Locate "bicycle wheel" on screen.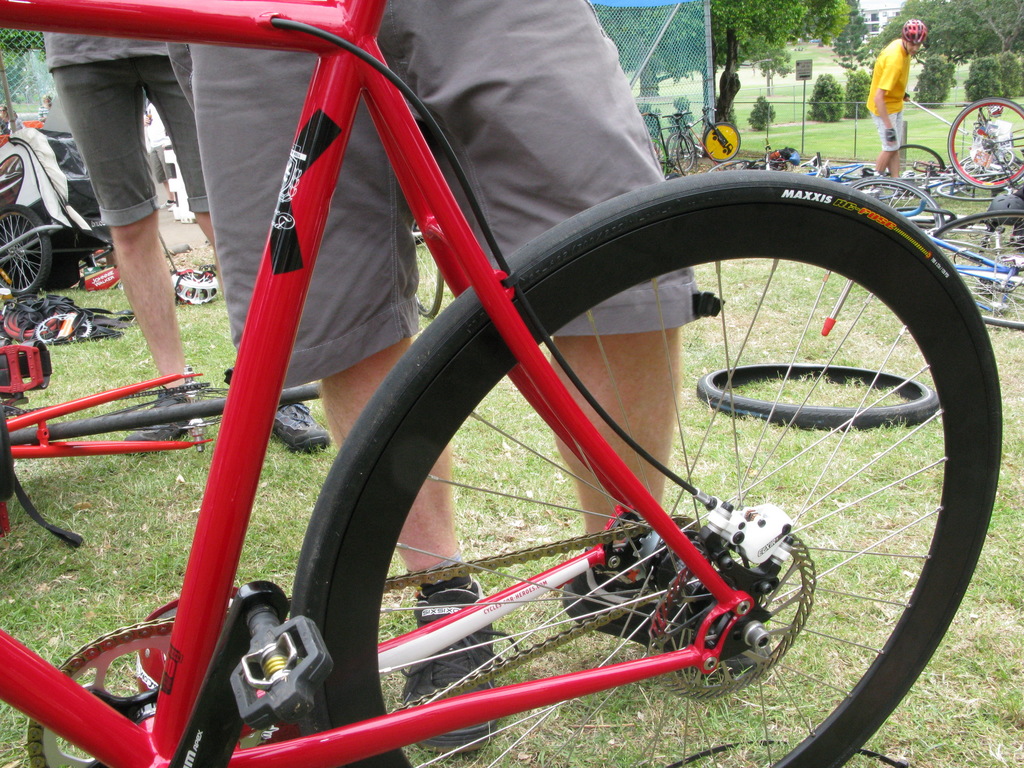
On screen at BBox(289, 166, 1001, 767).
